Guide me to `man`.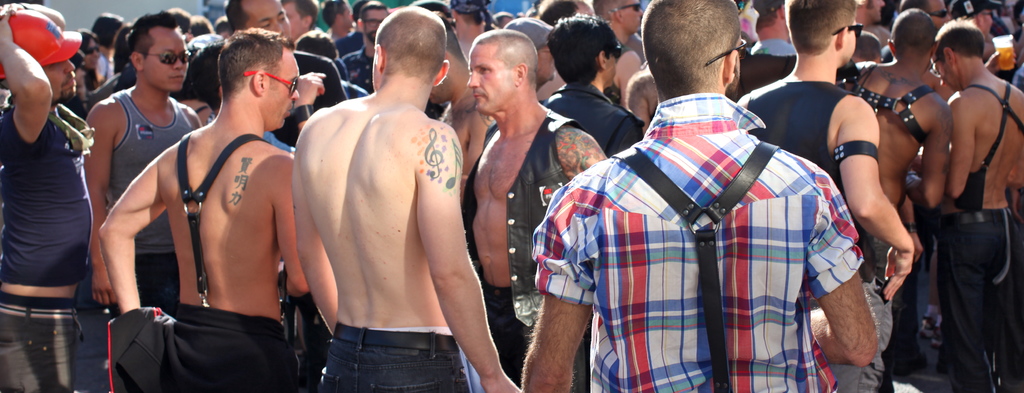
Guidance: [left=838, top=6, right=952, bottom=392].
